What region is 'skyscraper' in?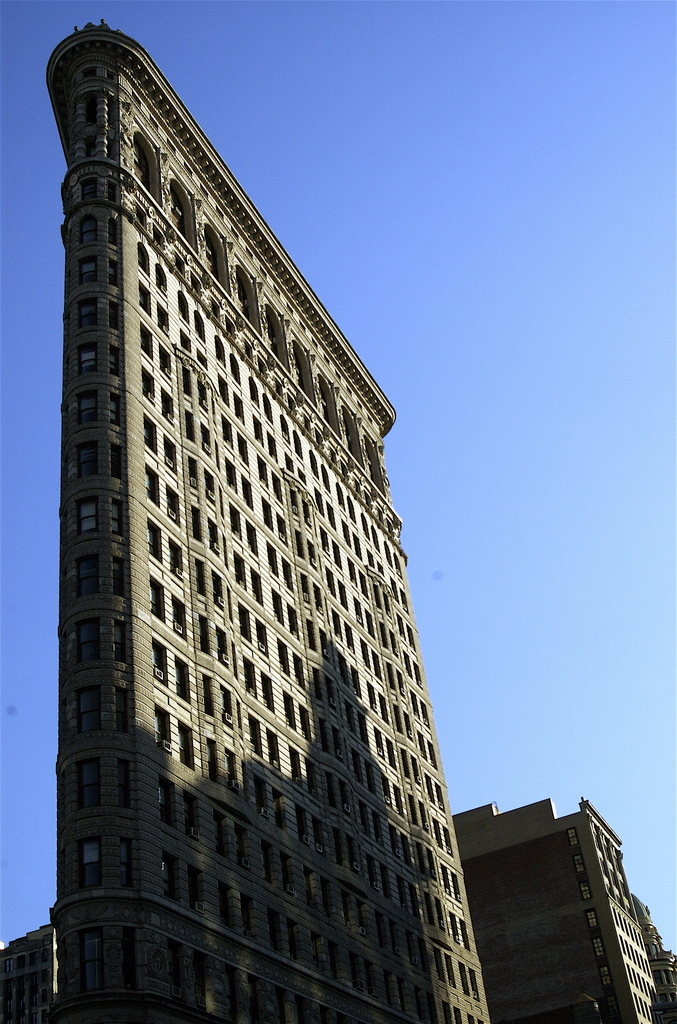
select_region(436, 770, 665, 1023).
